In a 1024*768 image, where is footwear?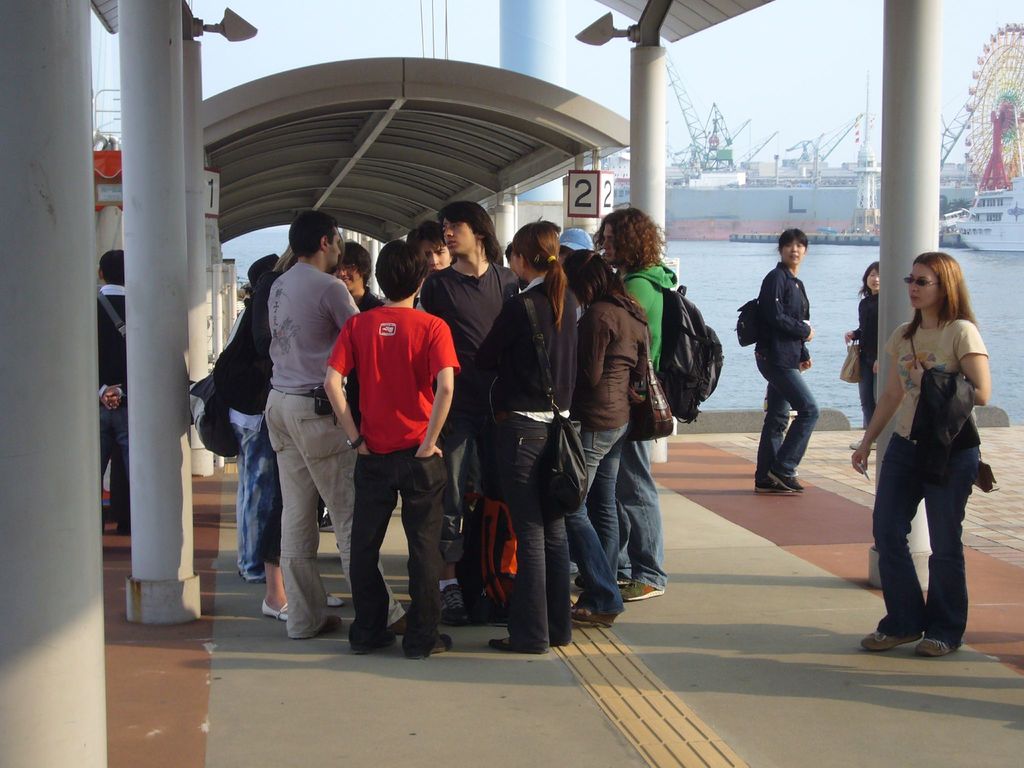
848/440/876/452.
